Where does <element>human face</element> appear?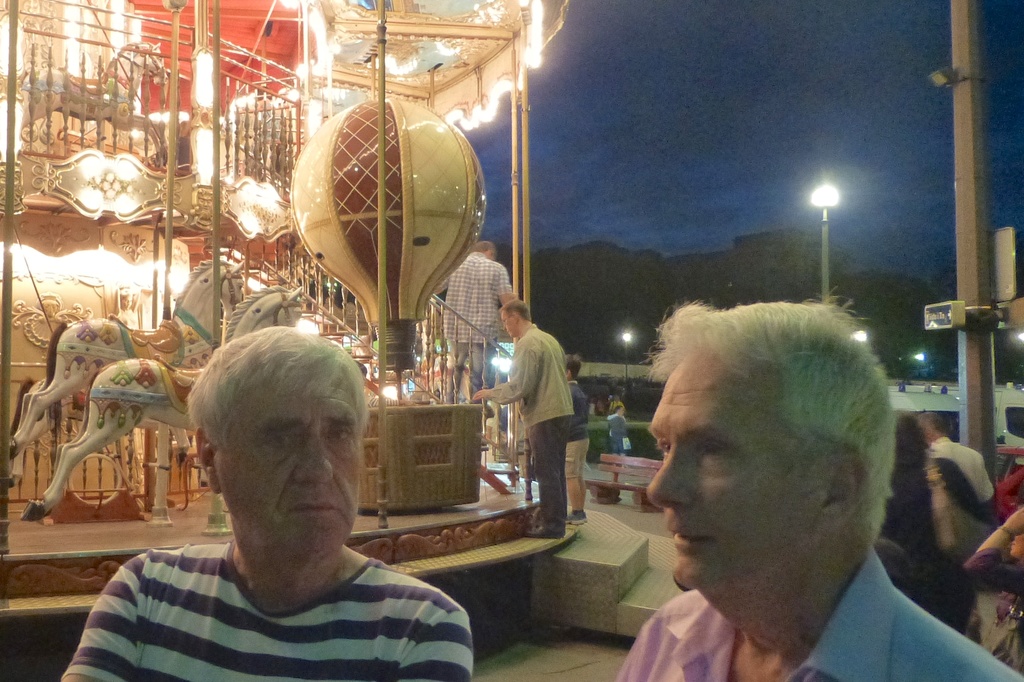
Appears at <bbox>221, 393, 358, 555</bbox>.
